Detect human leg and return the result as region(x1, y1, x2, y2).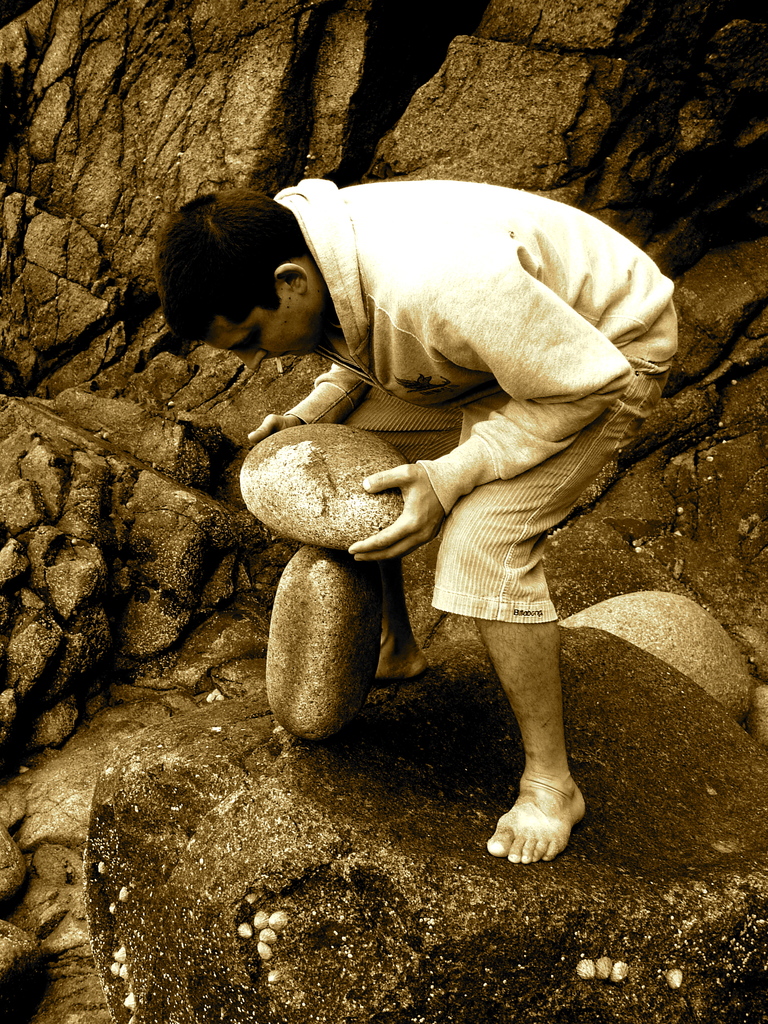
region(324, 390, 443, 679).
